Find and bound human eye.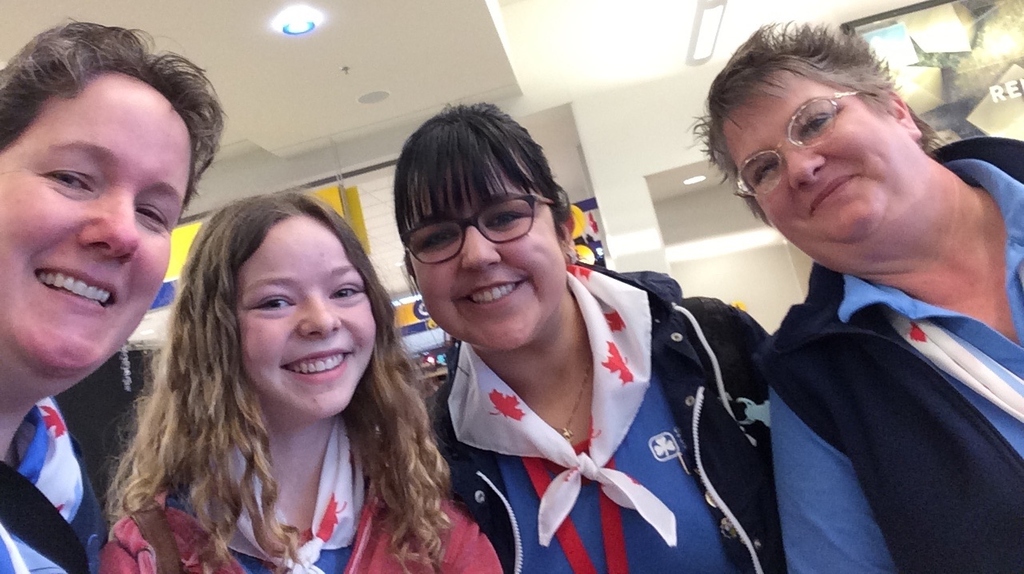
Bound: bbox(44, 165, 97, 197).
